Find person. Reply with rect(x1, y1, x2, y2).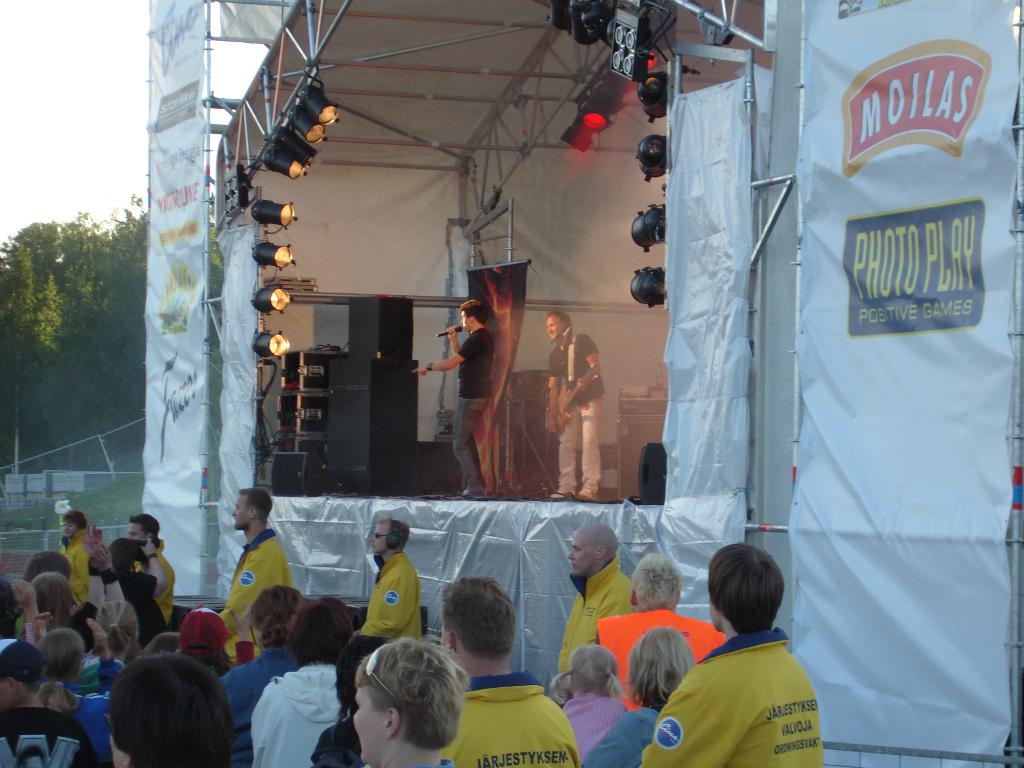
rect(408, 296, 494, 498).
